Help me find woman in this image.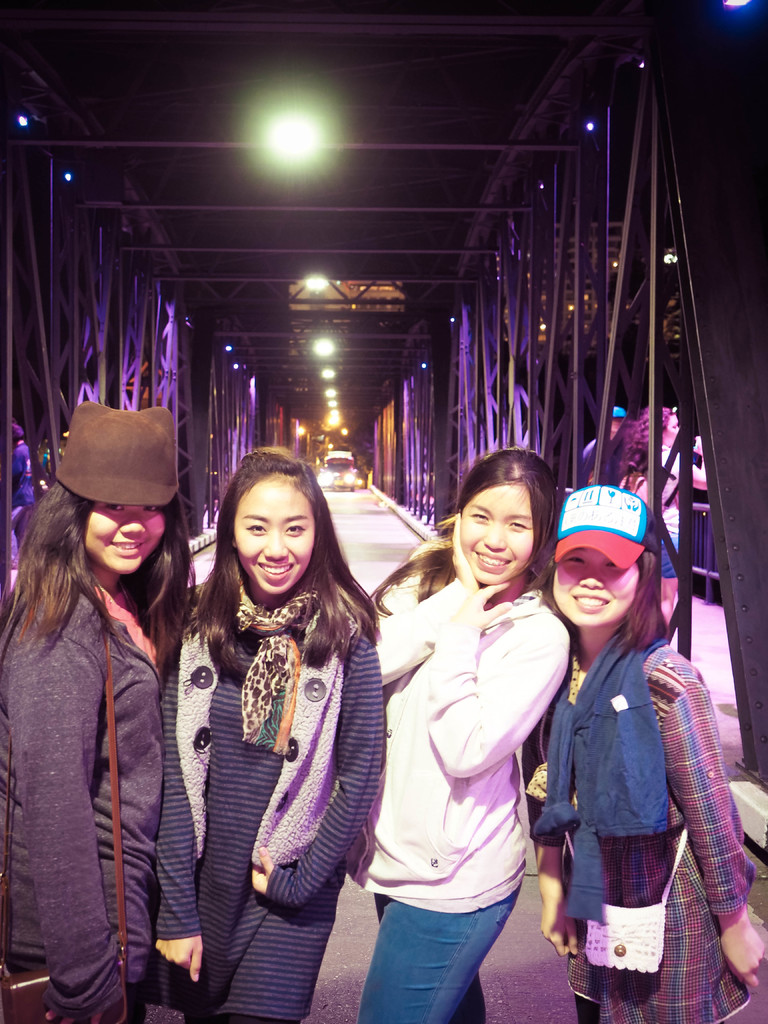
Found it: 358:447:580:1023.
